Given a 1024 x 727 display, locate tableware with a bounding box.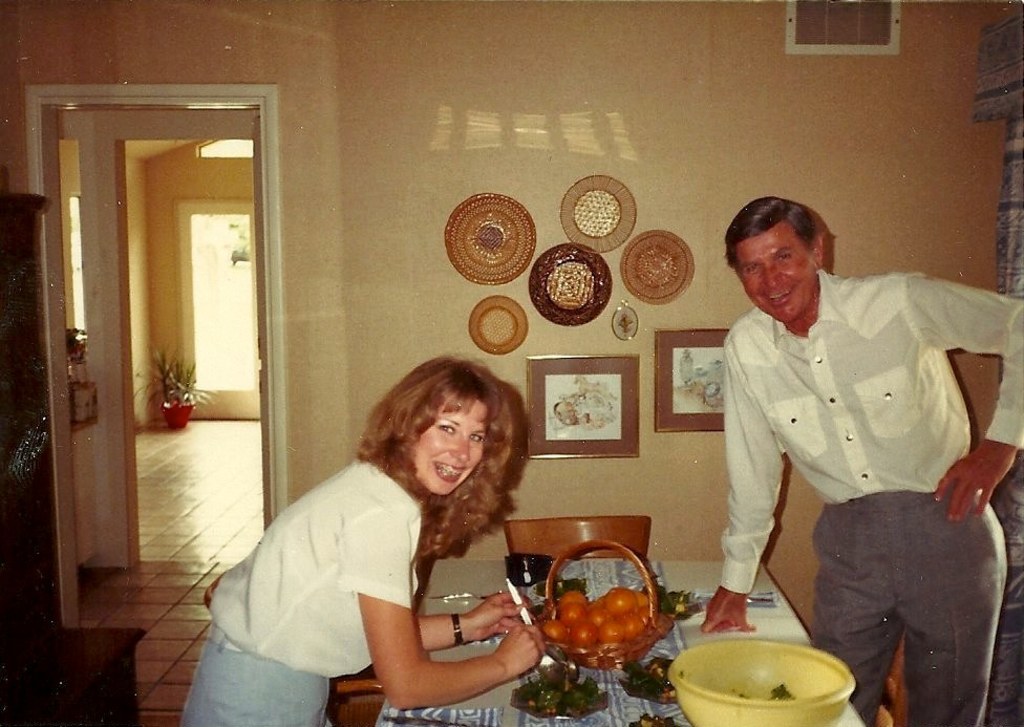
Located: 617:656:680:704.
